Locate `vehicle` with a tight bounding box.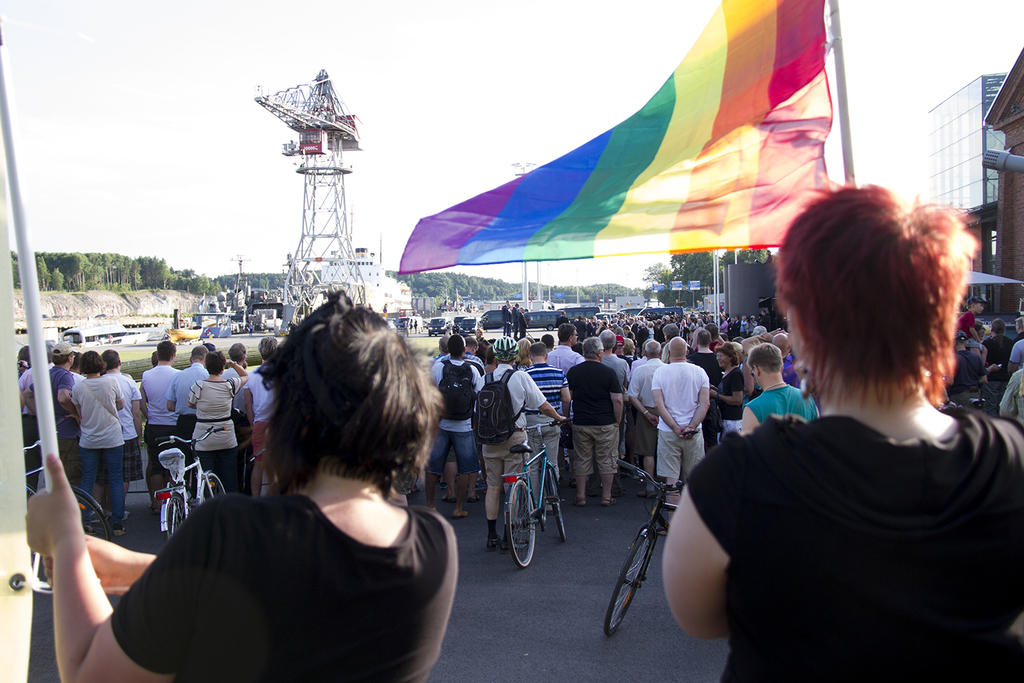
select_region(428, 318, 448, 336).
